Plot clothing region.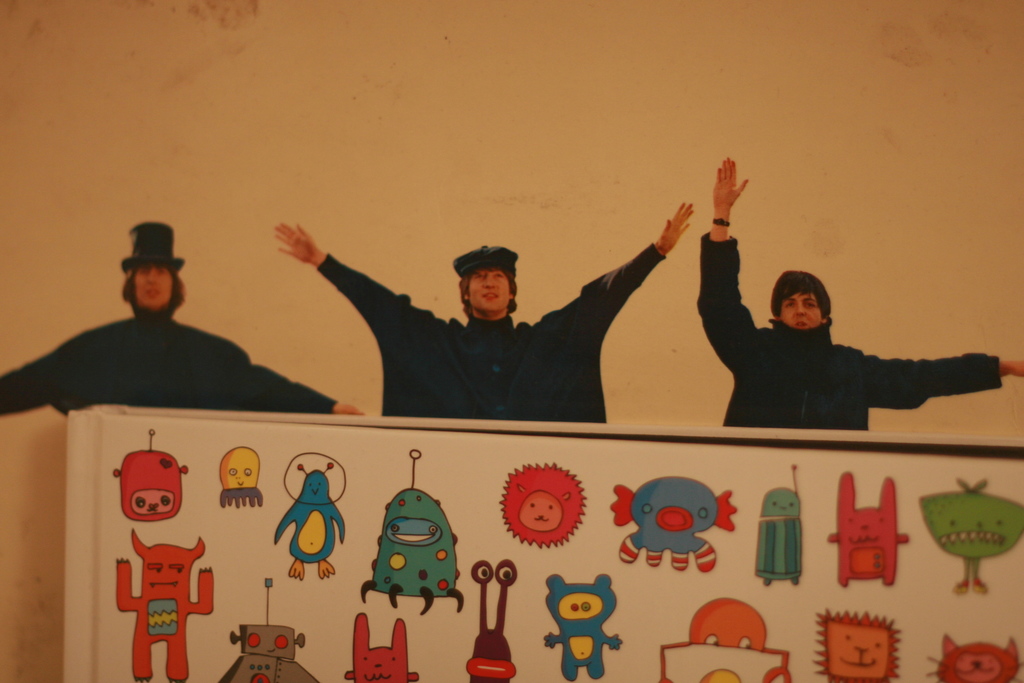
Plotted at pyautogui.locateOnScreen(0, 315, 343, 420).
